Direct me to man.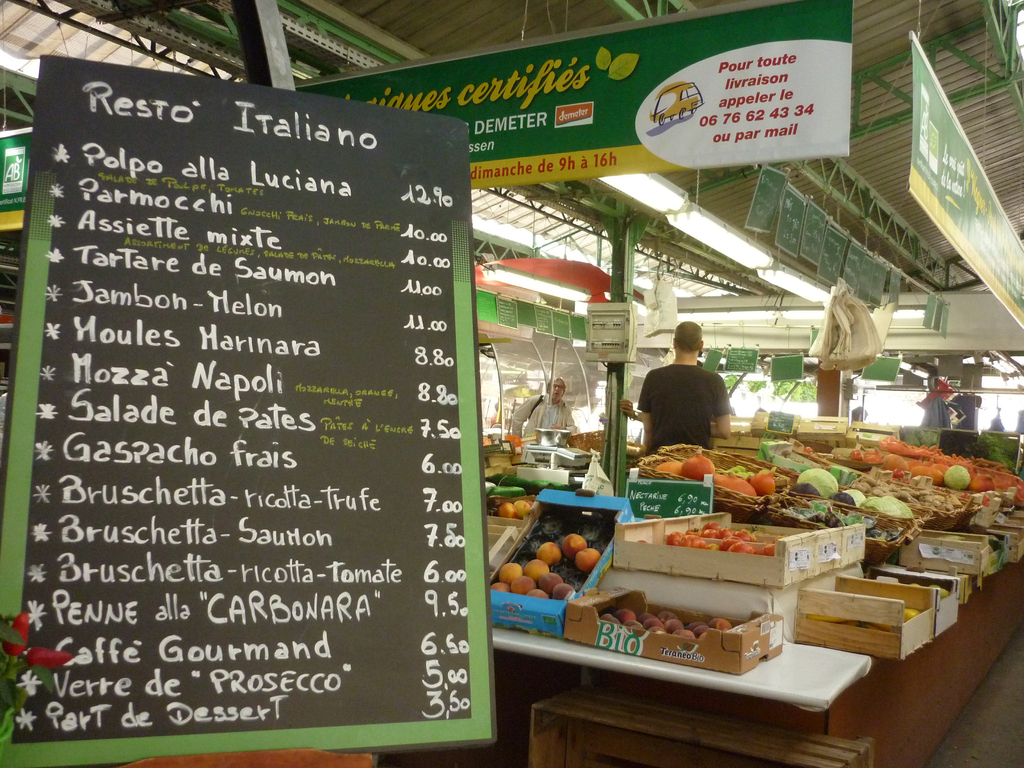
Direction: x1=513 y1=380 x2=579 y2=436.
